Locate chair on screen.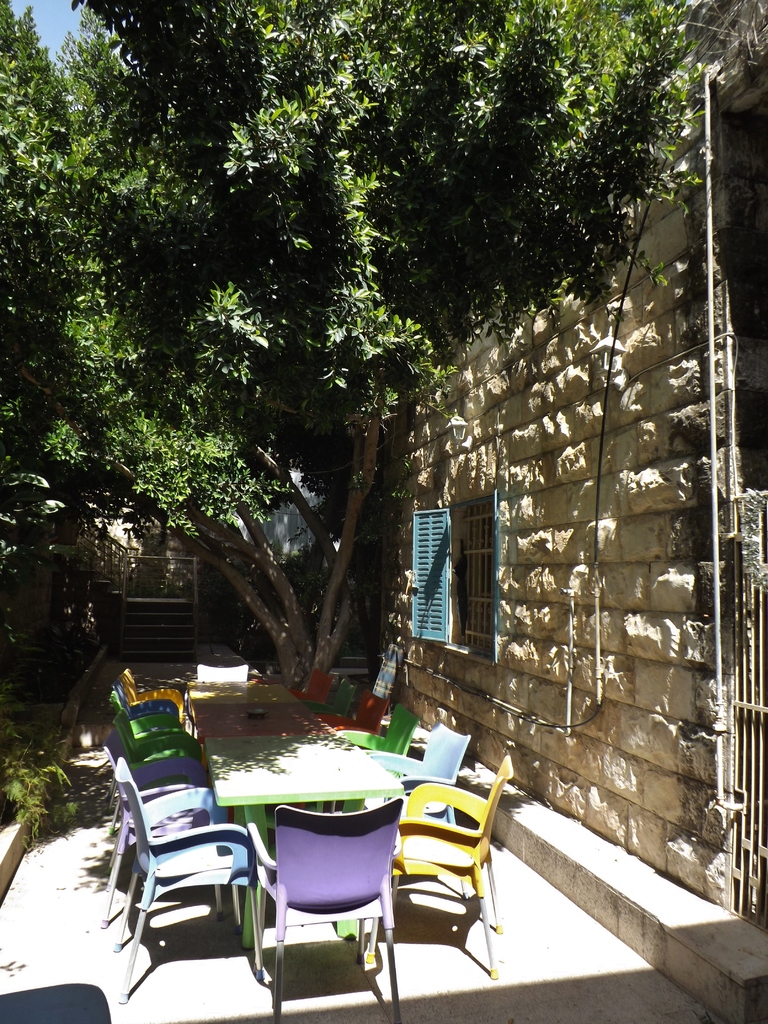
On screen at [378,722,470,827].
